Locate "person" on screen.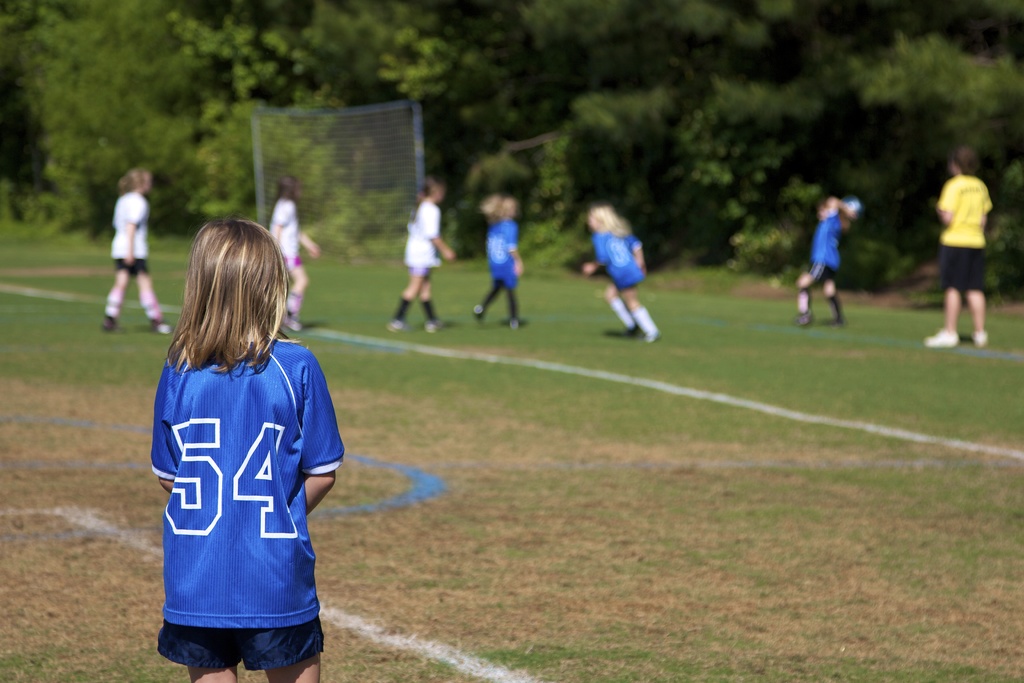
On screen at box(799, 197, 856, 327).
